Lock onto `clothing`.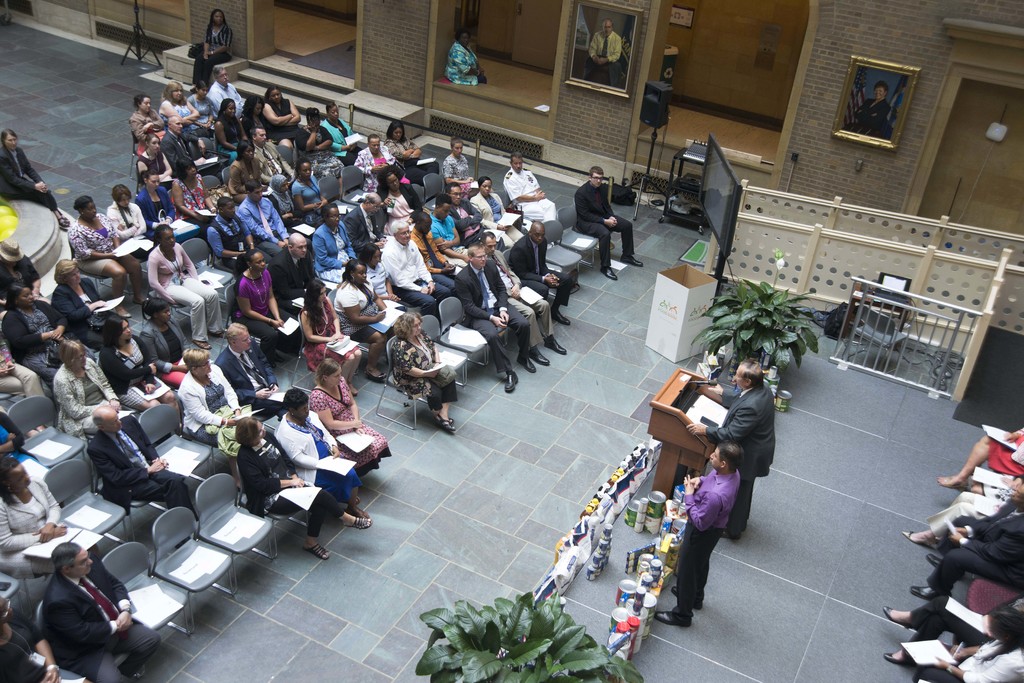
Locked: (252, 92, 316, 144).
